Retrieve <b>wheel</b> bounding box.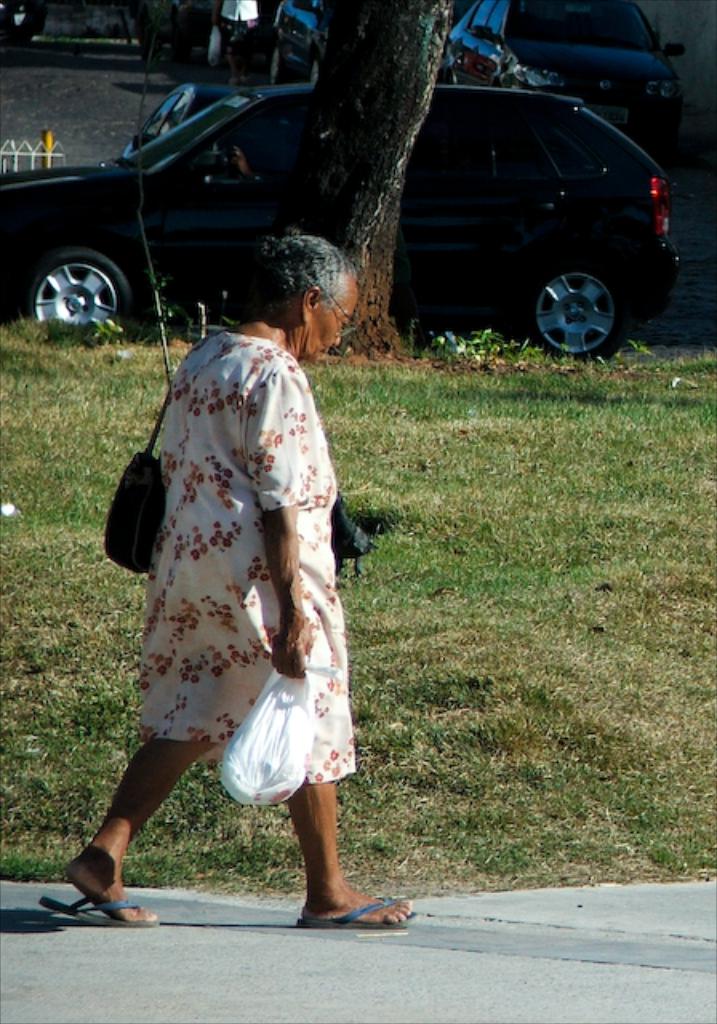
Bounding box: bbox(21, 246, 136, 330).
